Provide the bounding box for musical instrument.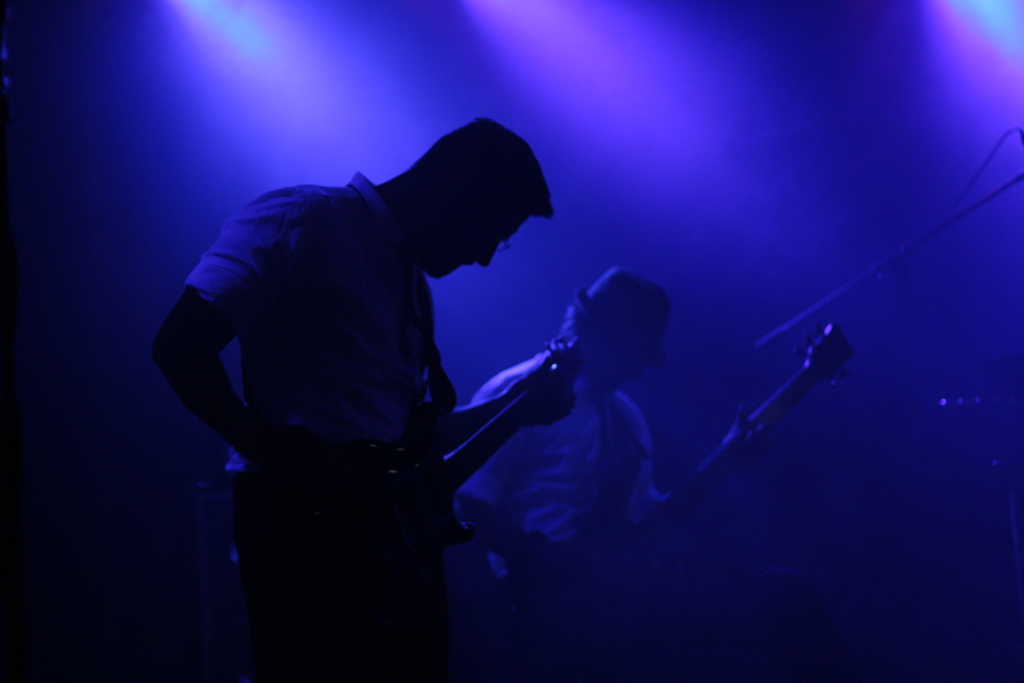
l=227, t=331, r=586, b=661.
